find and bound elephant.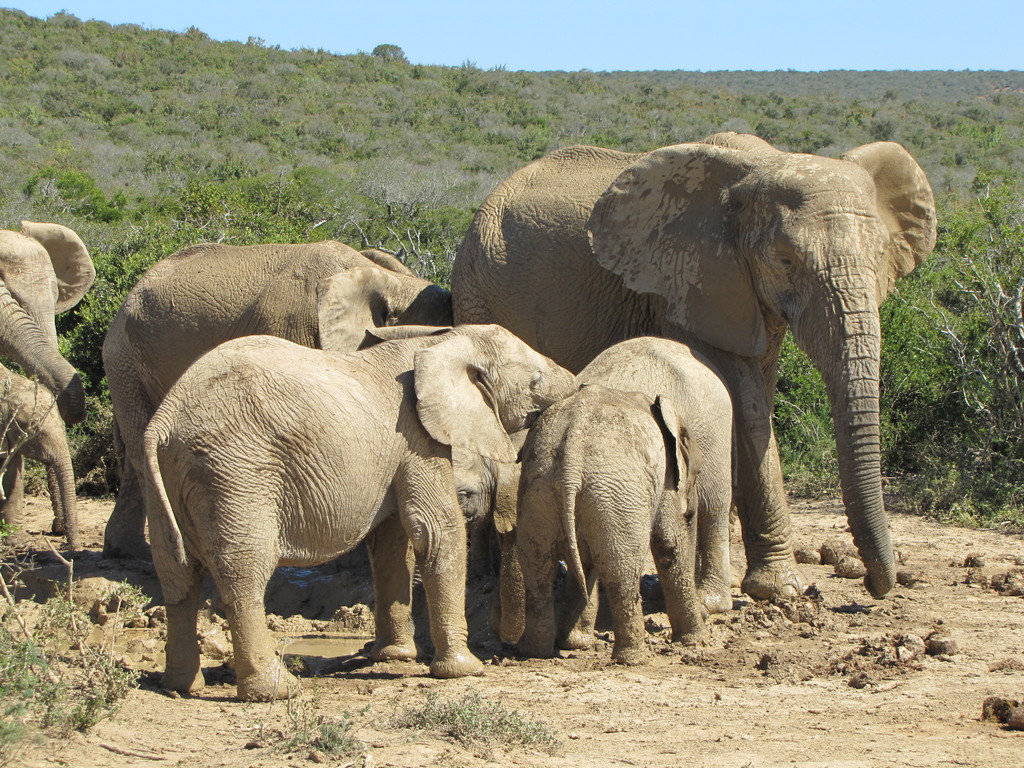
Bound: select_region(0, 209, 96, 566).
